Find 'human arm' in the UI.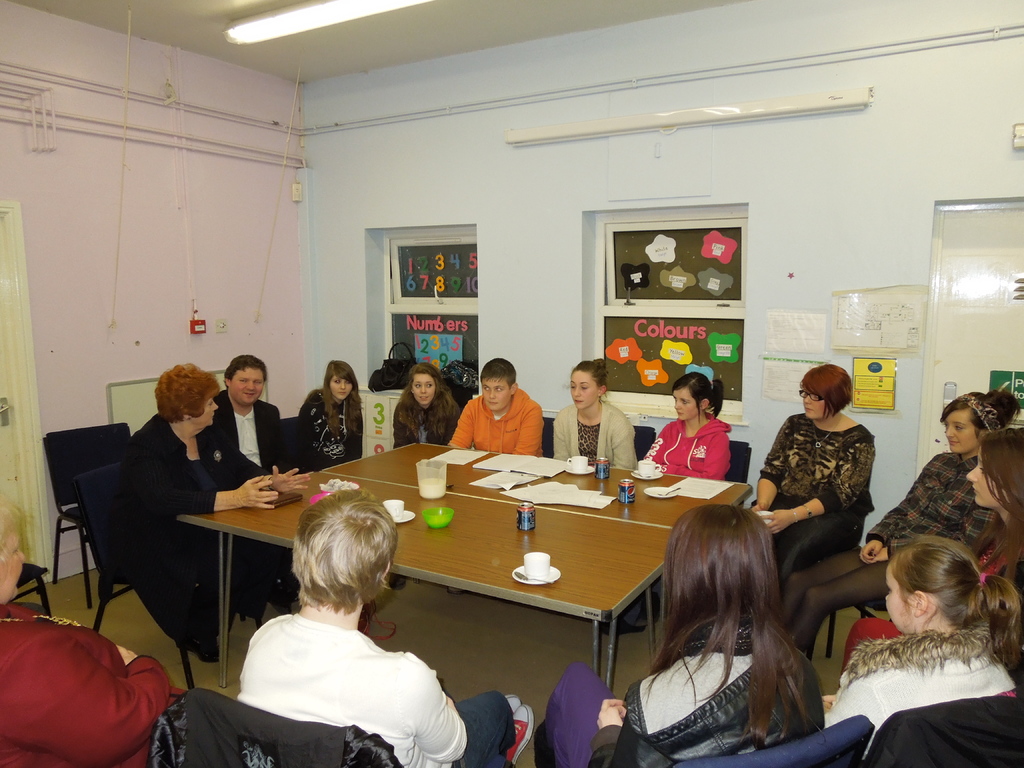
UI element at <bbox>753, 415, 787, 511</bbox>.
